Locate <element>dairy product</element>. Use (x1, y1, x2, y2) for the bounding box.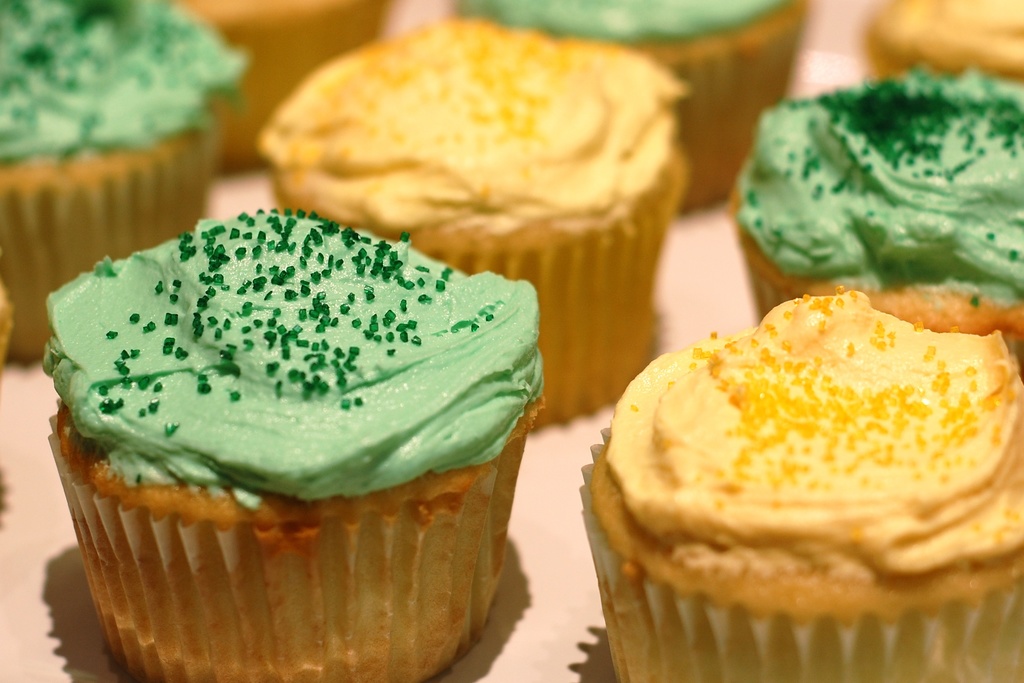
(559, 310, 1023, 682).
